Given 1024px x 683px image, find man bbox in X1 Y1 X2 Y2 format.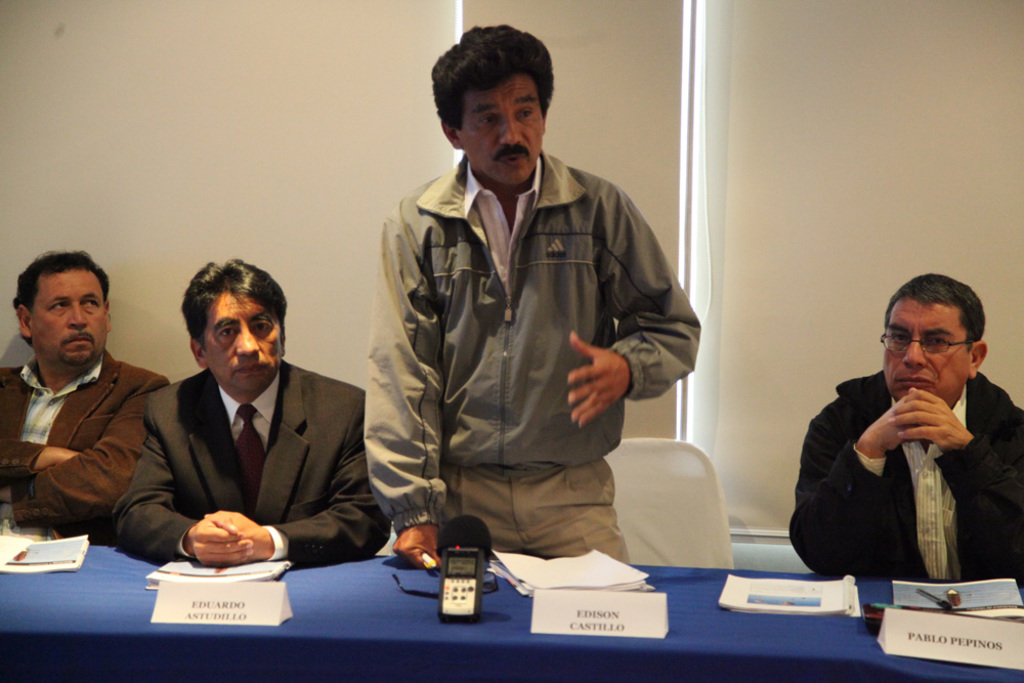
794 268 1022 591.
